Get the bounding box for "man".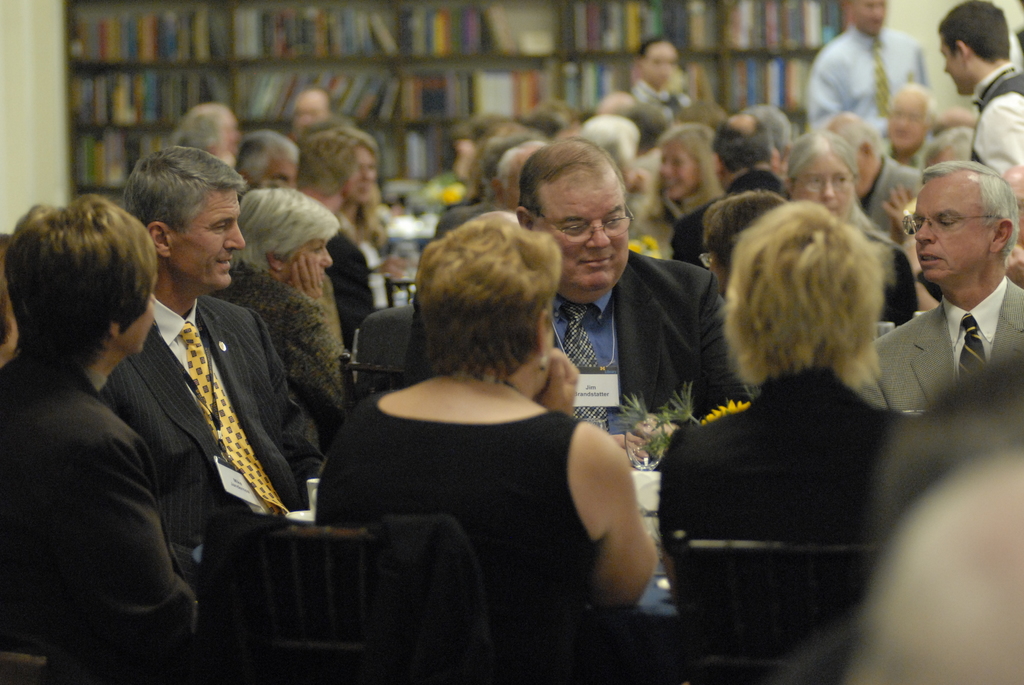
(94, 145, 331, 624).
